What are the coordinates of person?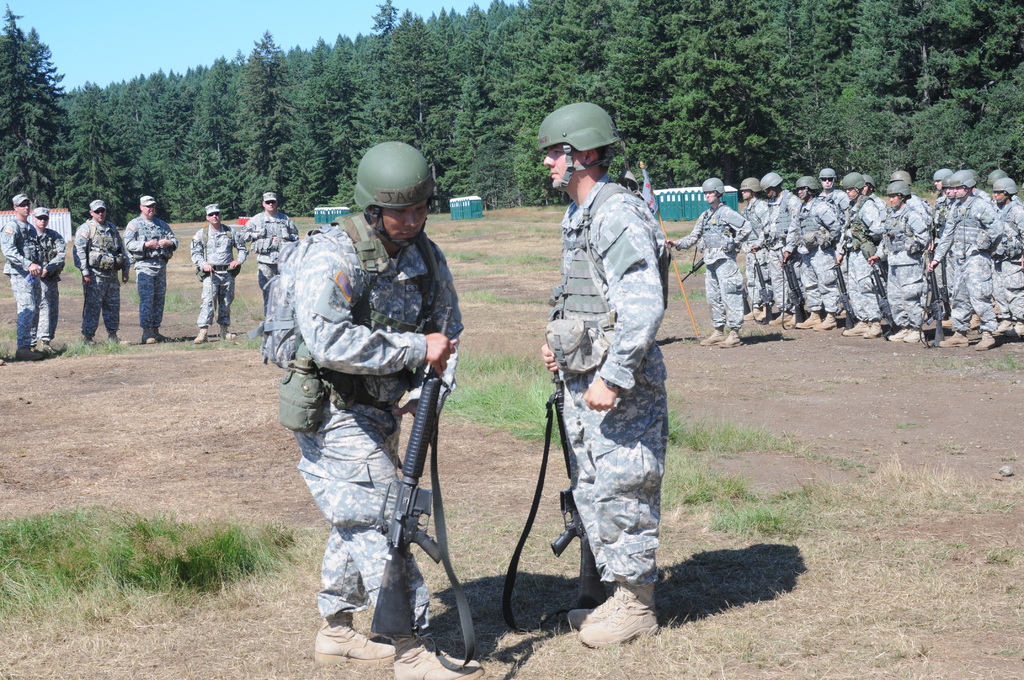
left=263, top=140, right=484, bottom=679.
